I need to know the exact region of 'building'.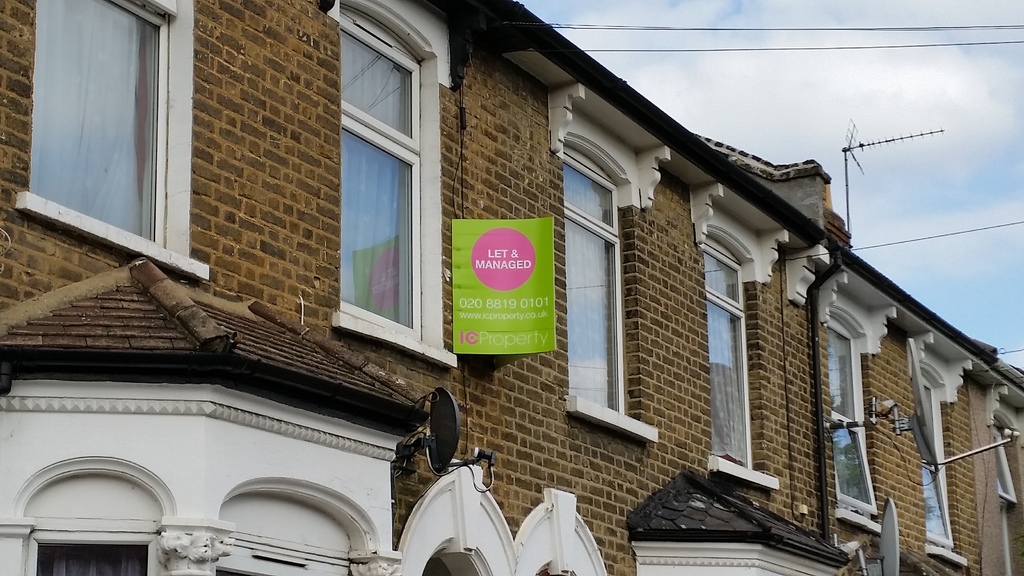
Region: [0,0,995,575].
